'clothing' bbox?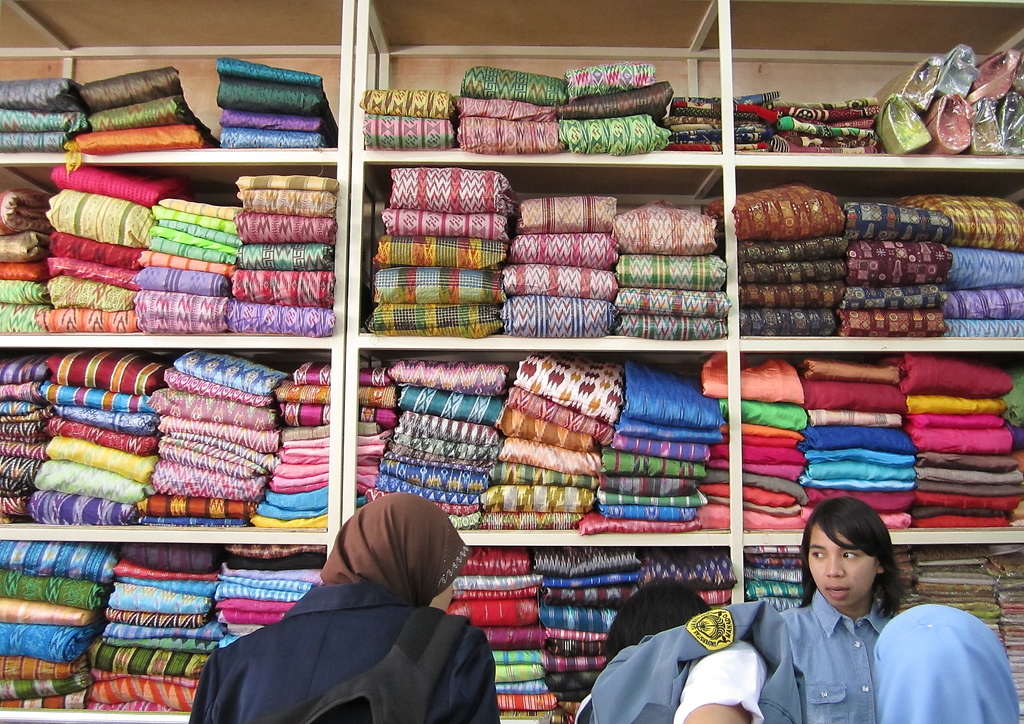
430,545,735,723
